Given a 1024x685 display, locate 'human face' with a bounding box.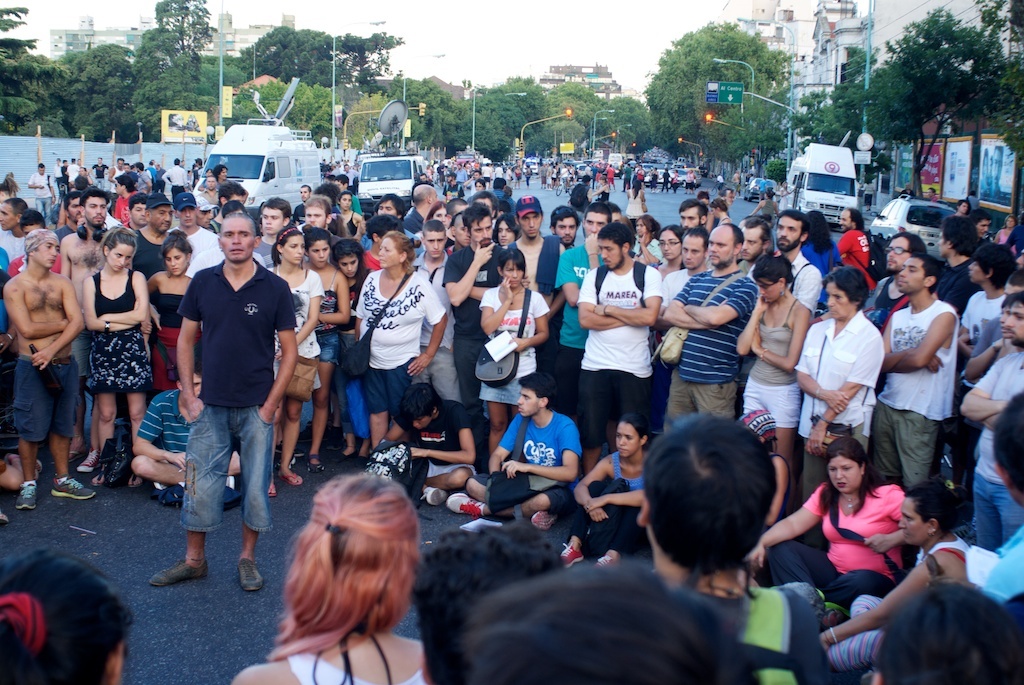
Located: region(207, 176, 215, 190).
